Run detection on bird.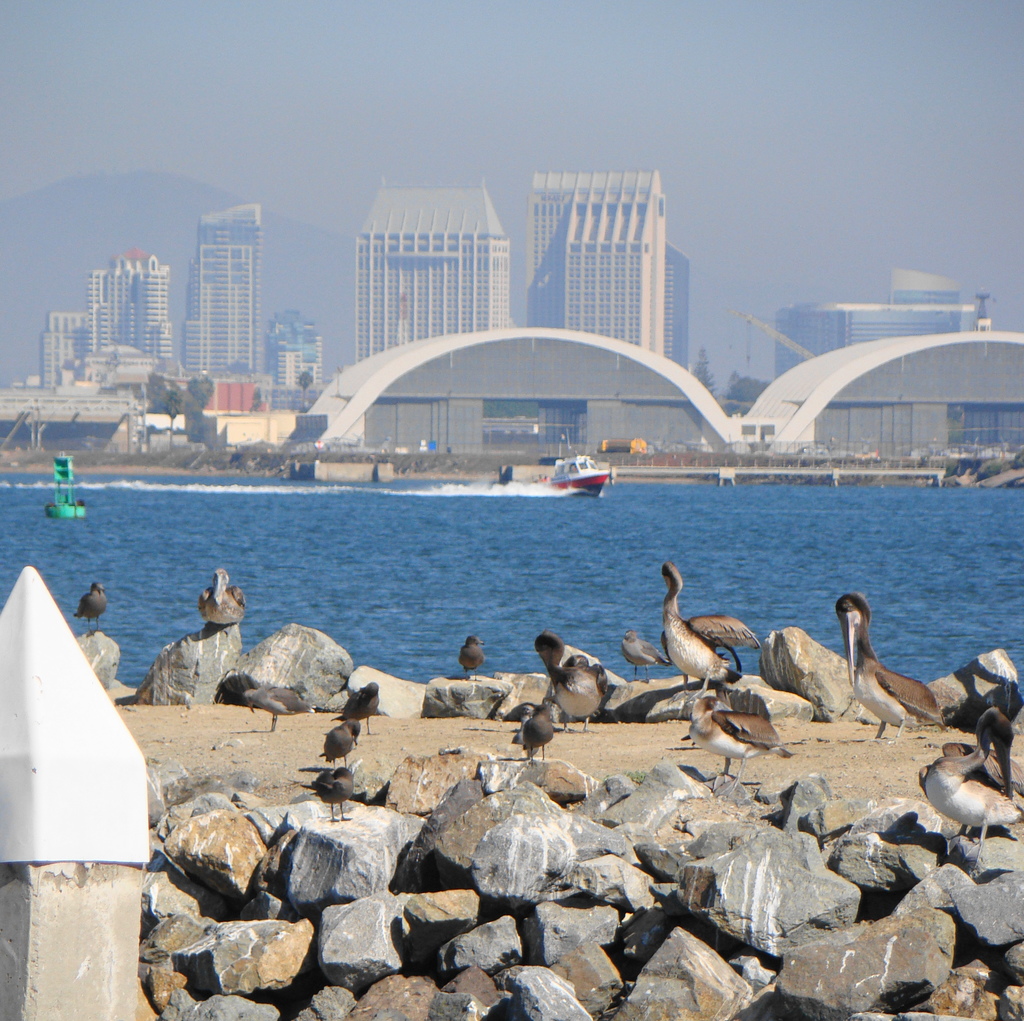
Result: [left=513, top=705, right=541, bottom=763].
